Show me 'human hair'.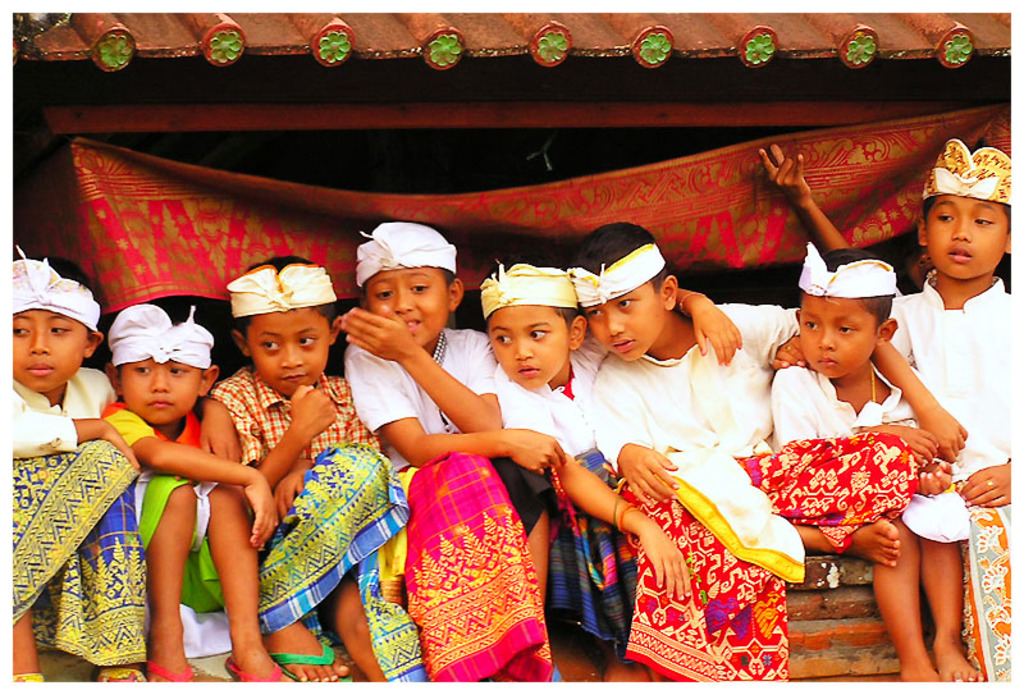
'human hair' is here: [left=484, top=253, right=580, bottom=338].
